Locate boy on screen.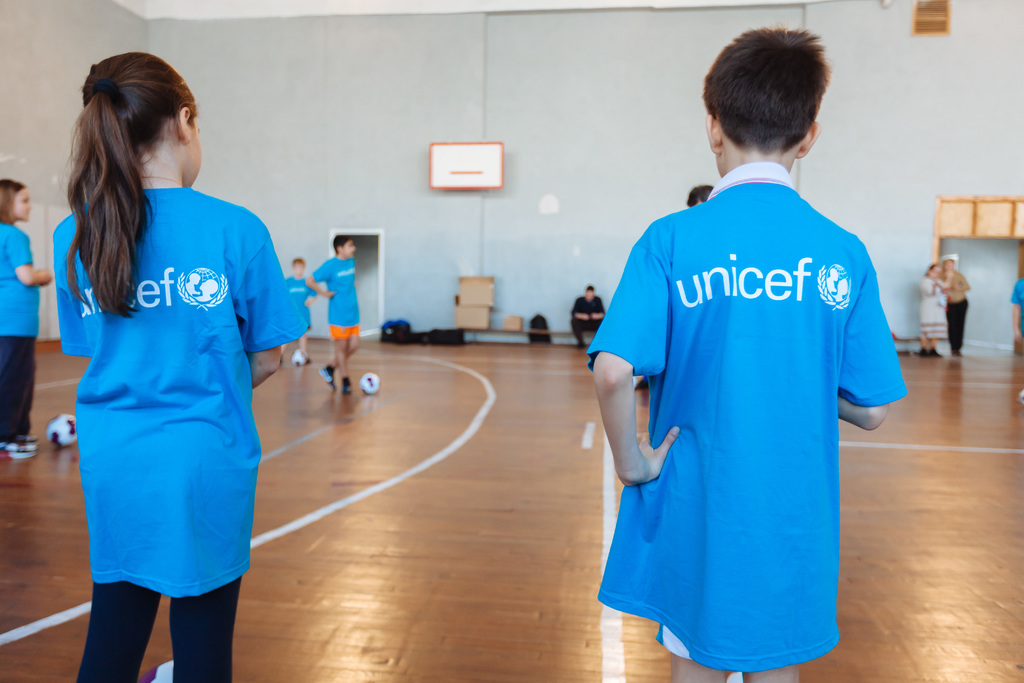
On screen at BBox(276, 258, 321, 368).
